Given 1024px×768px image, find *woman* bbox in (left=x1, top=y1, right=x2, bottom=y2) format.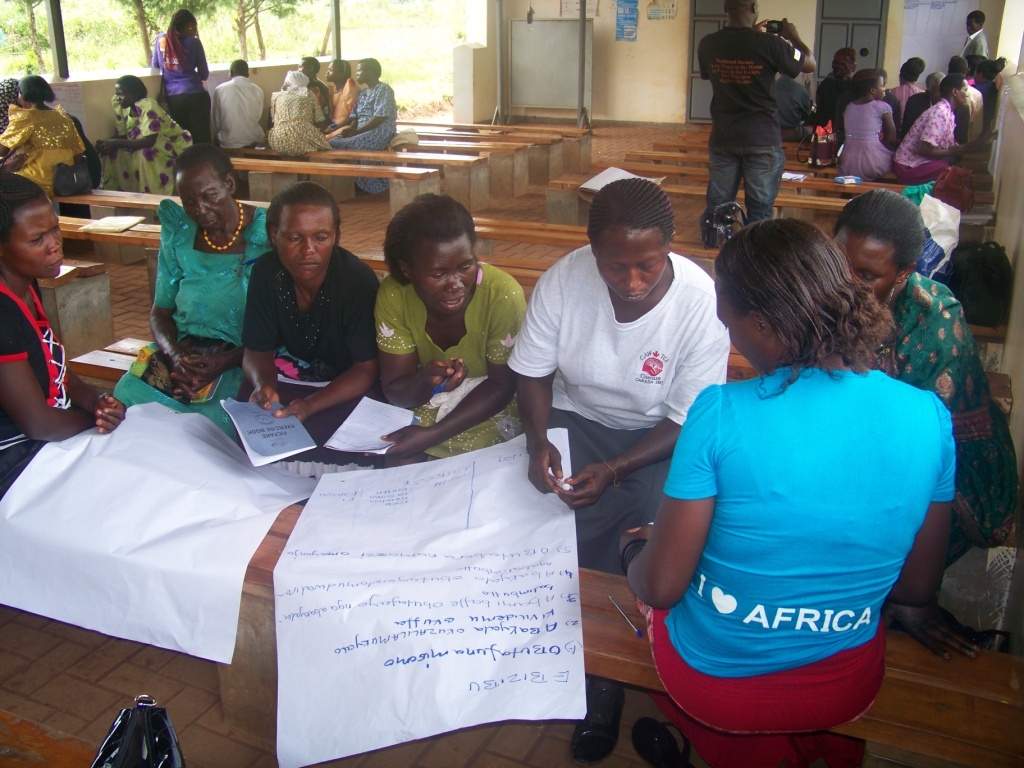
(left=0, top=167, right=128, bottom=500).
